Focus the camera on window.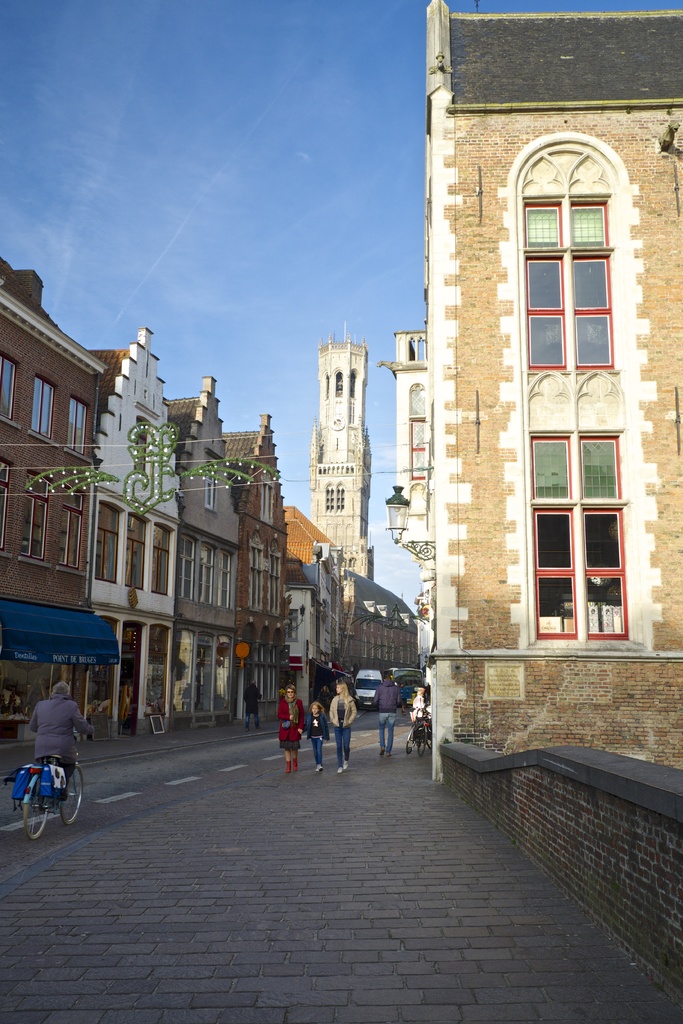
Focus region: 525/417/646/657.
